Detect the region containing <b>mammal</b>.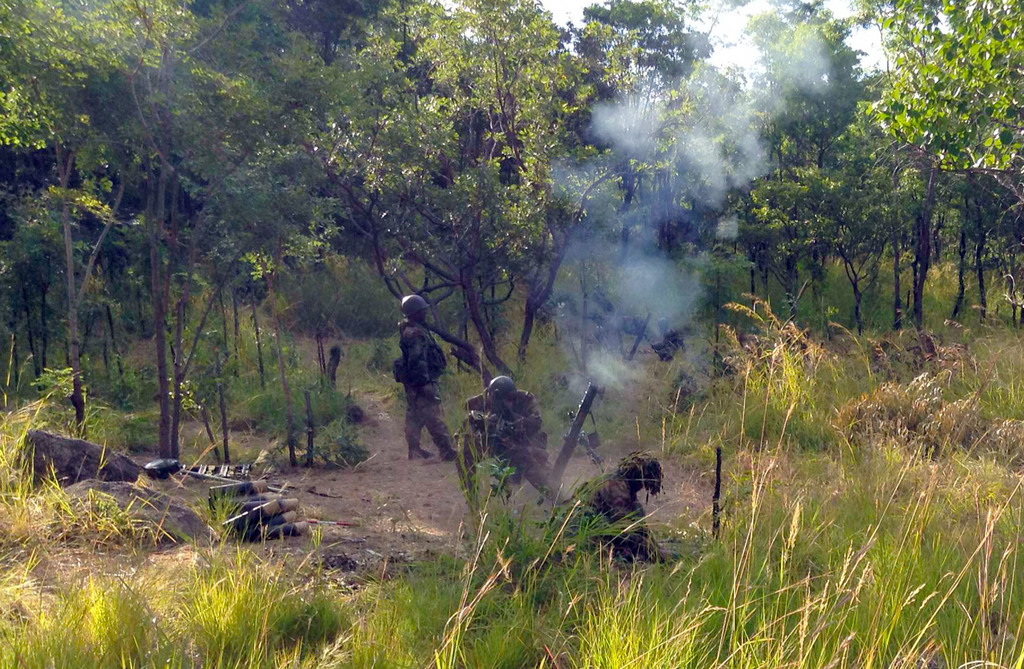
[651, 315, 689, 355].
